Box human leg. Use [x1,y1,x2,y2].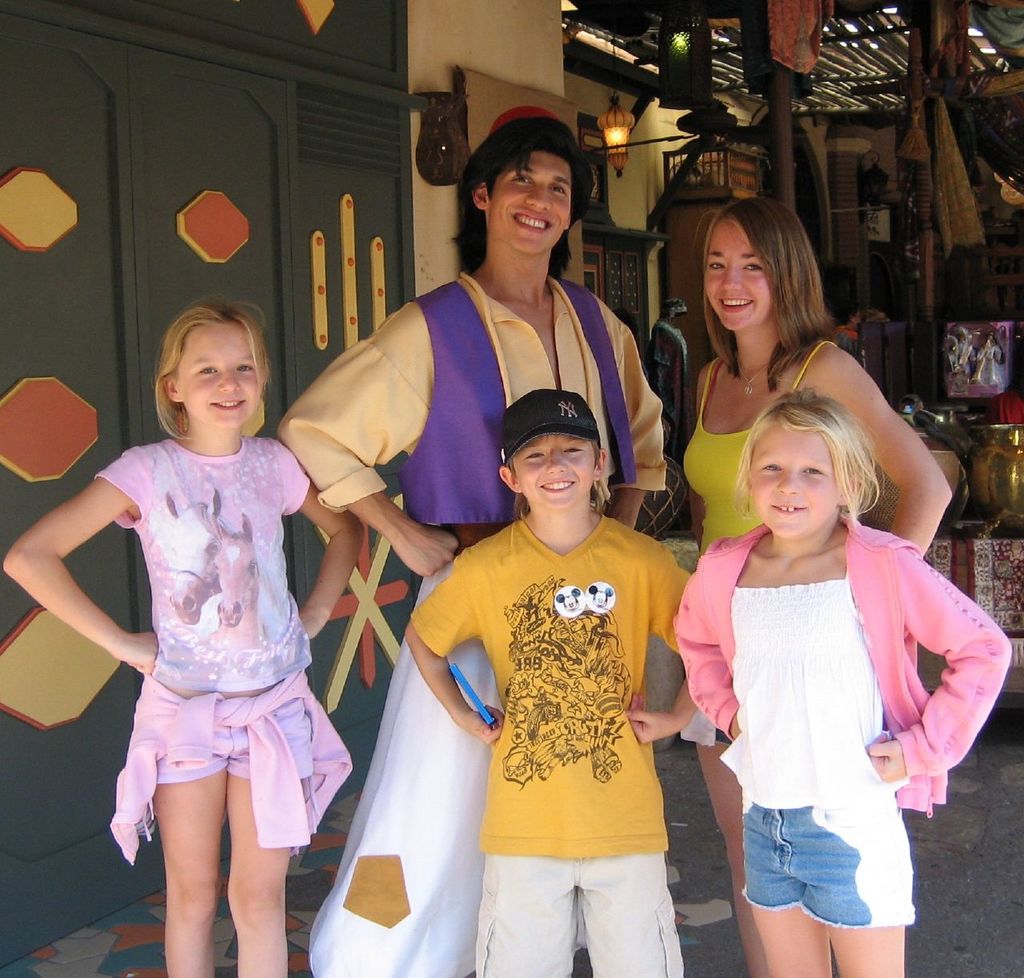
[232,642,319,977].
